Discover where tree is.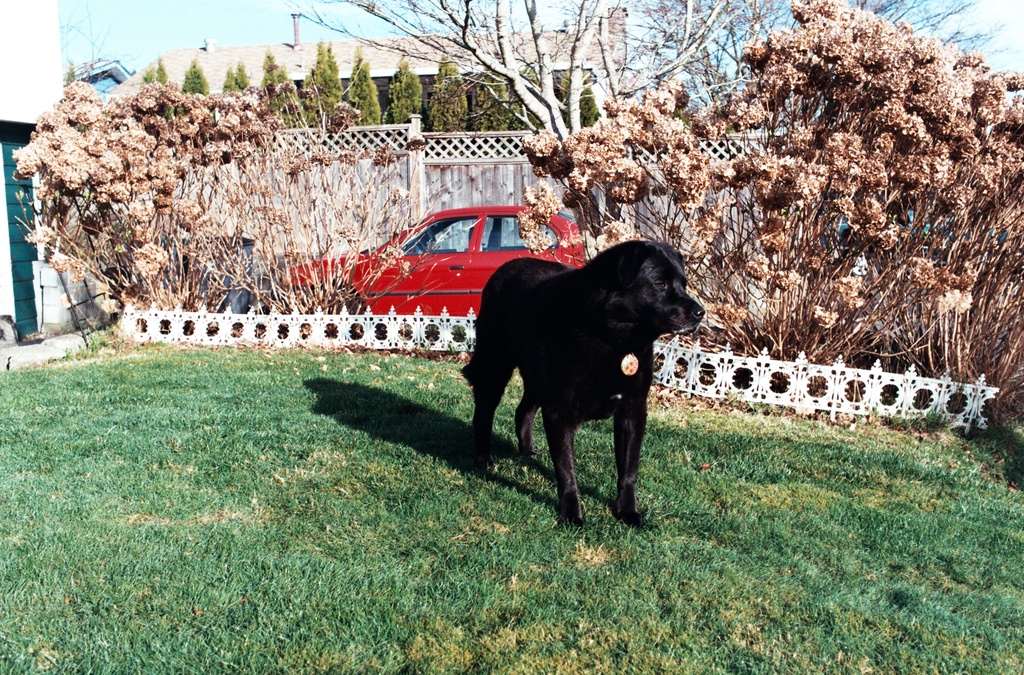
Discovered at 294, 0, 1009, 139.
